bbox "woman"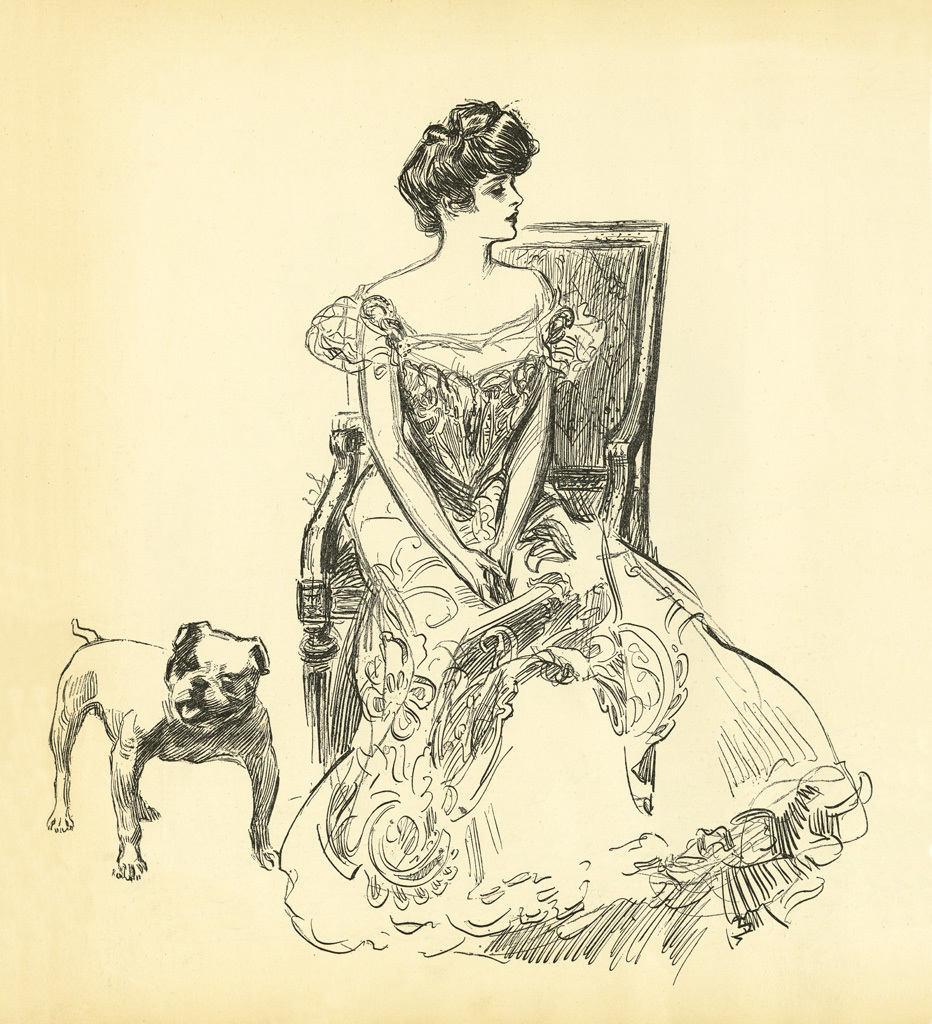
211:87:930:862
